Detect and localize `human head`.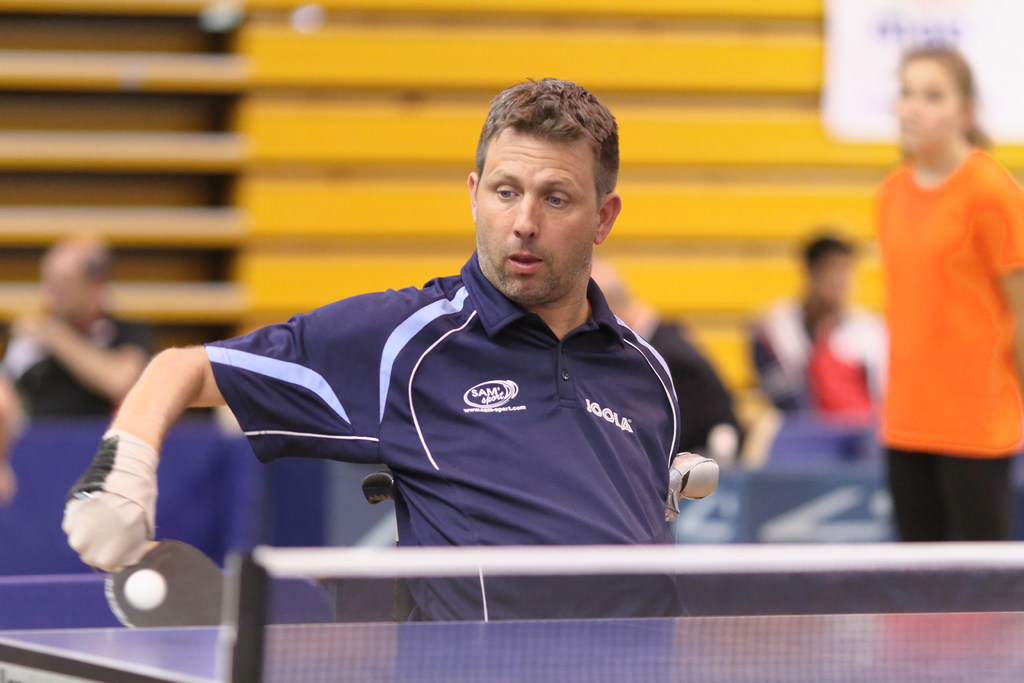
Localized at pyautogui.locateOnScreen(896, 46, 982, 158).
